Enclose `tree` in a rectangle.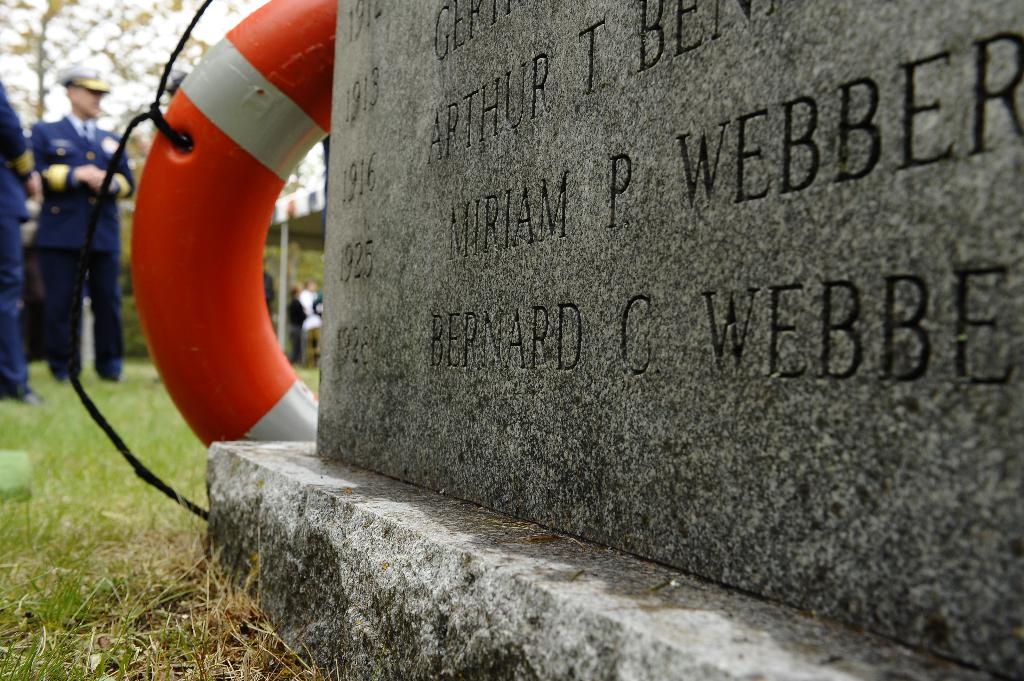
locate(0, 0, 253, 358).
